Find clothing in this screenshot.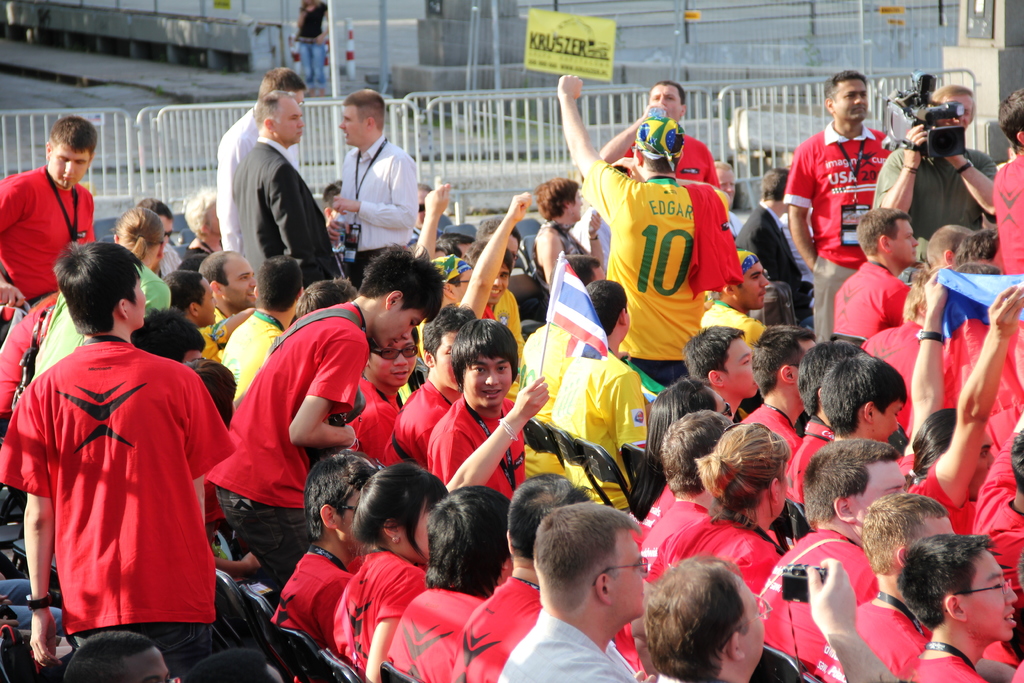
The bounding box for clothing is (left=781, top=119, right=897, bottom=341).
